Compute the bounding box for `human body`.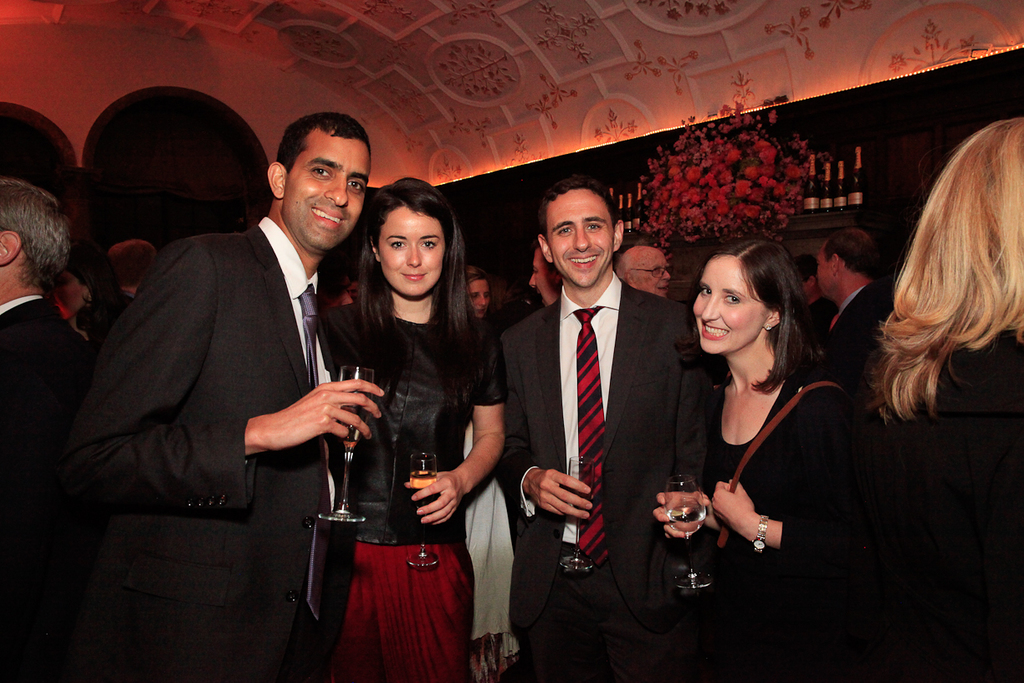
{"left": 870, "top": 316, "right": 1023, "bottom": 682}.
